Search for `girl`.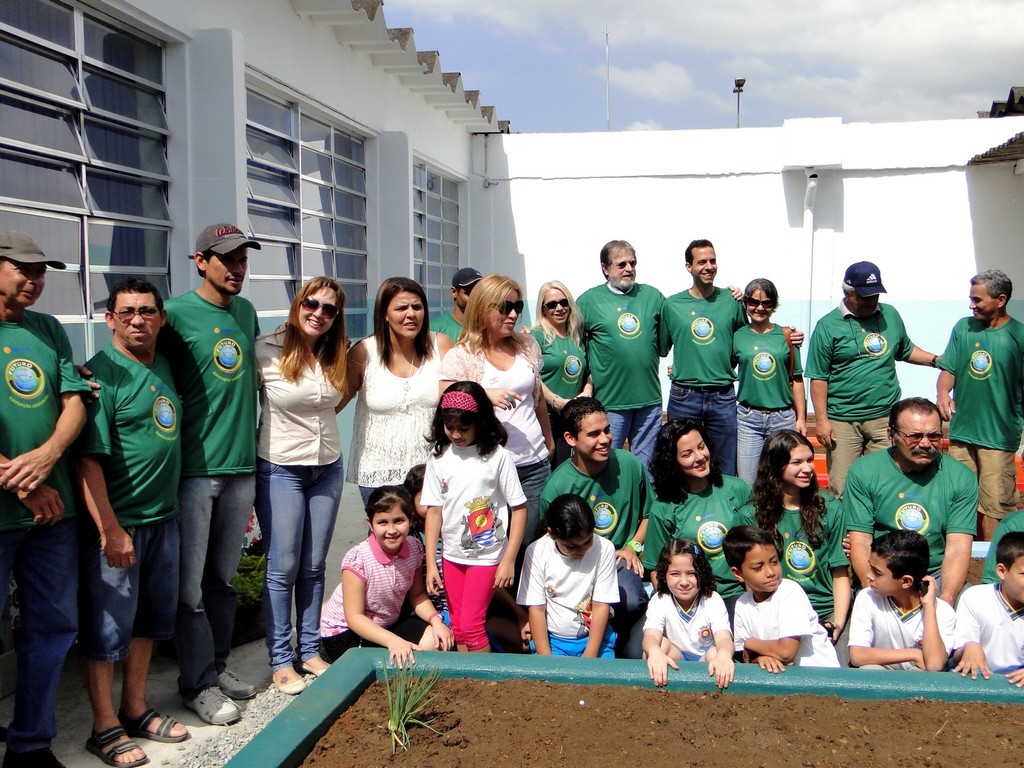
Found at box=[318, 486, 457, 670].
